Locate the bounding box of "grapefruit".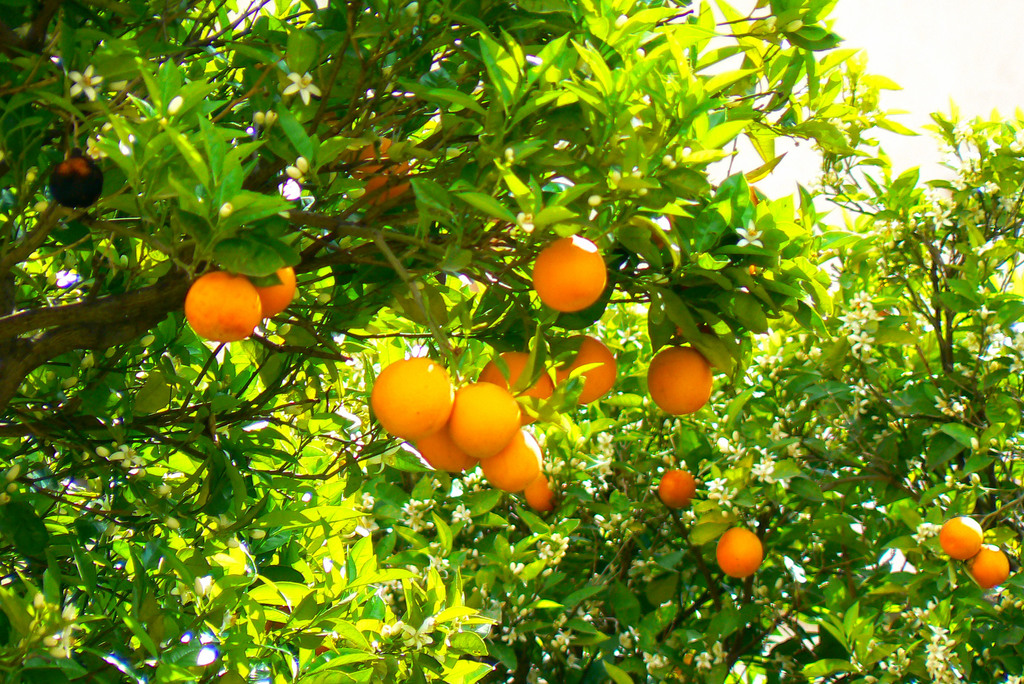
Bounding box: <region>941, 514, 984, 562</region>.
